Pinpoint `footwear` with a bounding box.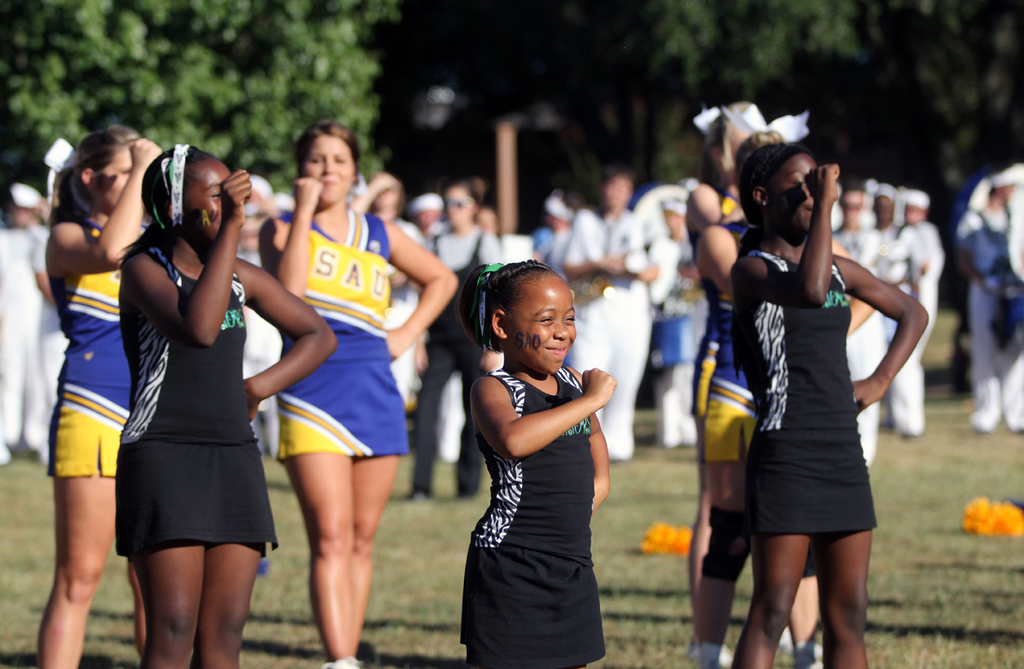
select_region(971, 411, 993, 435).
